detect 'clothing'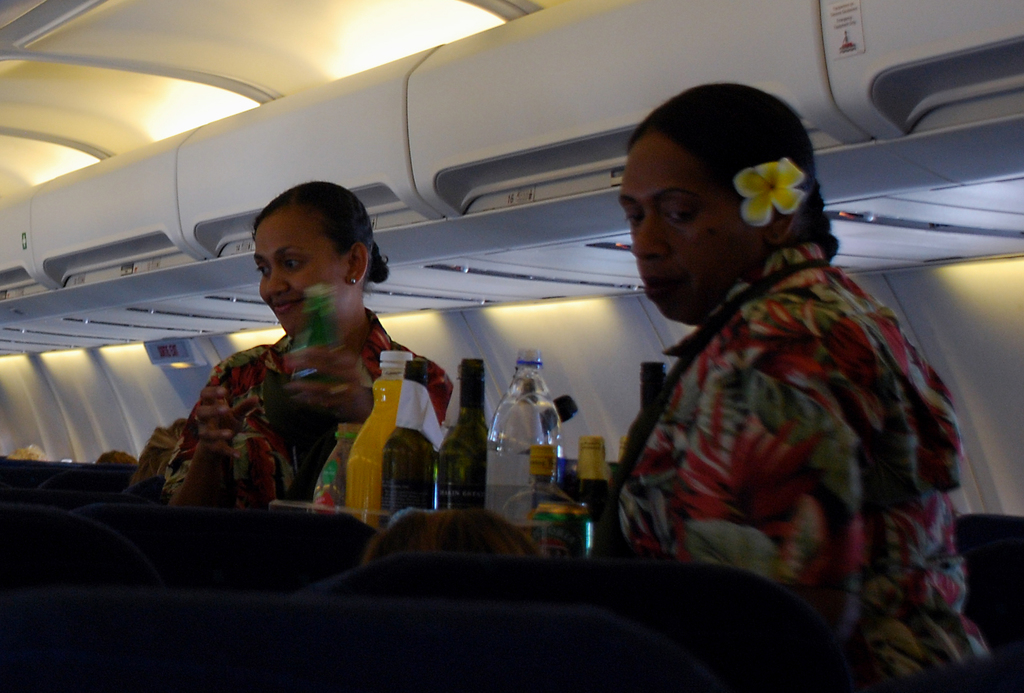
(x1=159, y1=299, x2=458, y2=509)
